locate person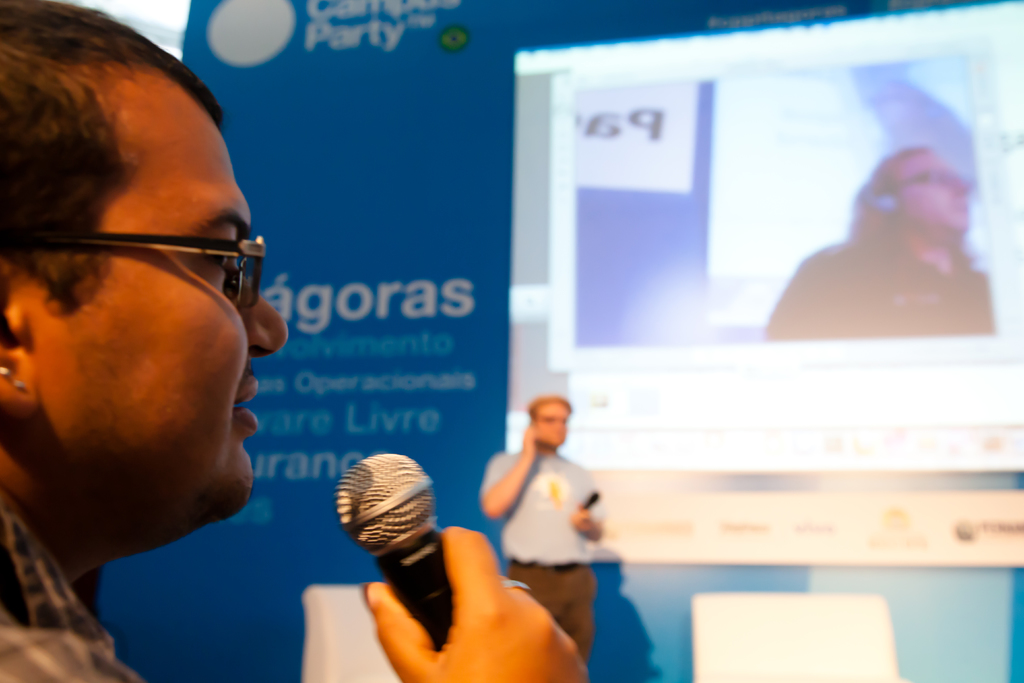
762/112/986/365
